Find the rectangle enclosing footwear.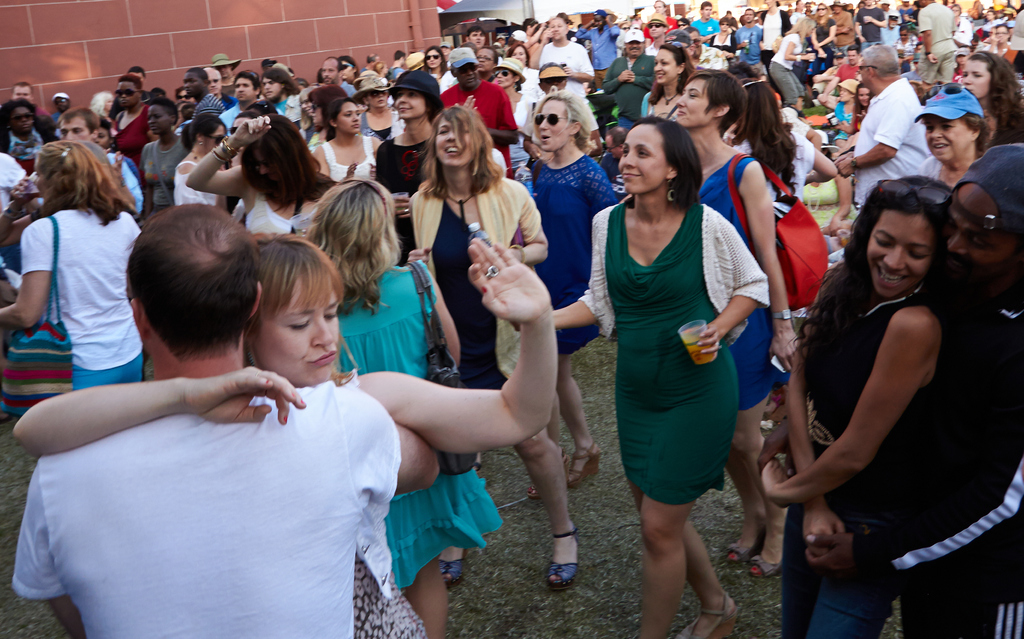
bbox=(675, 589, 746, 638).
